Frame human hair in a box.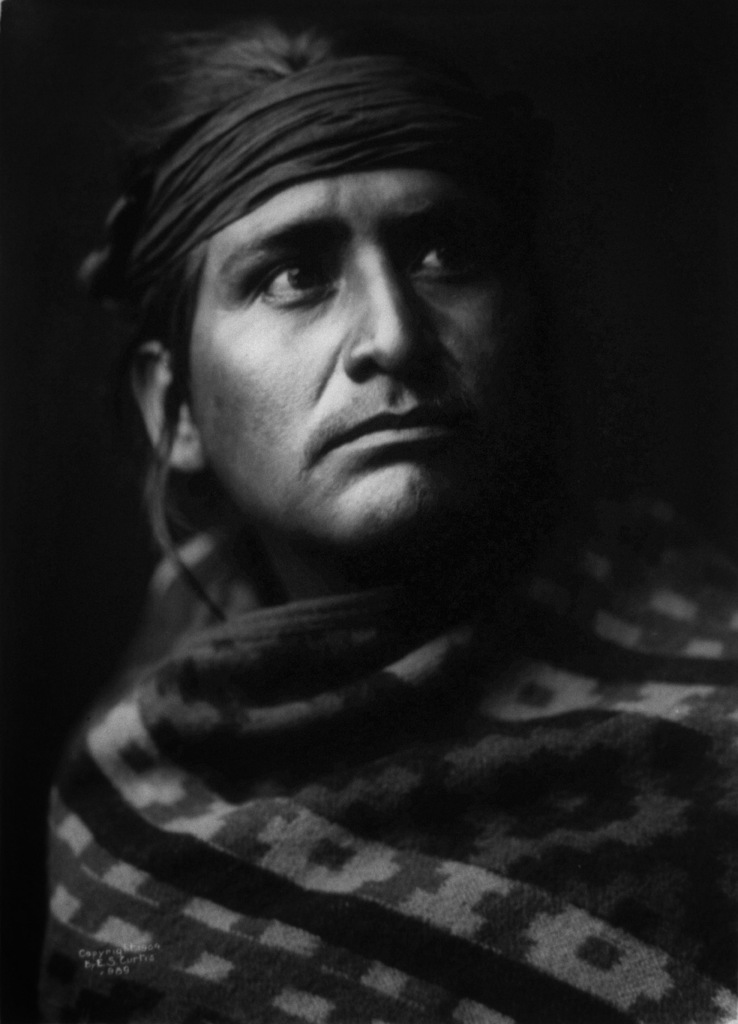
[left=84, top=16, right=538, bottom=630].
